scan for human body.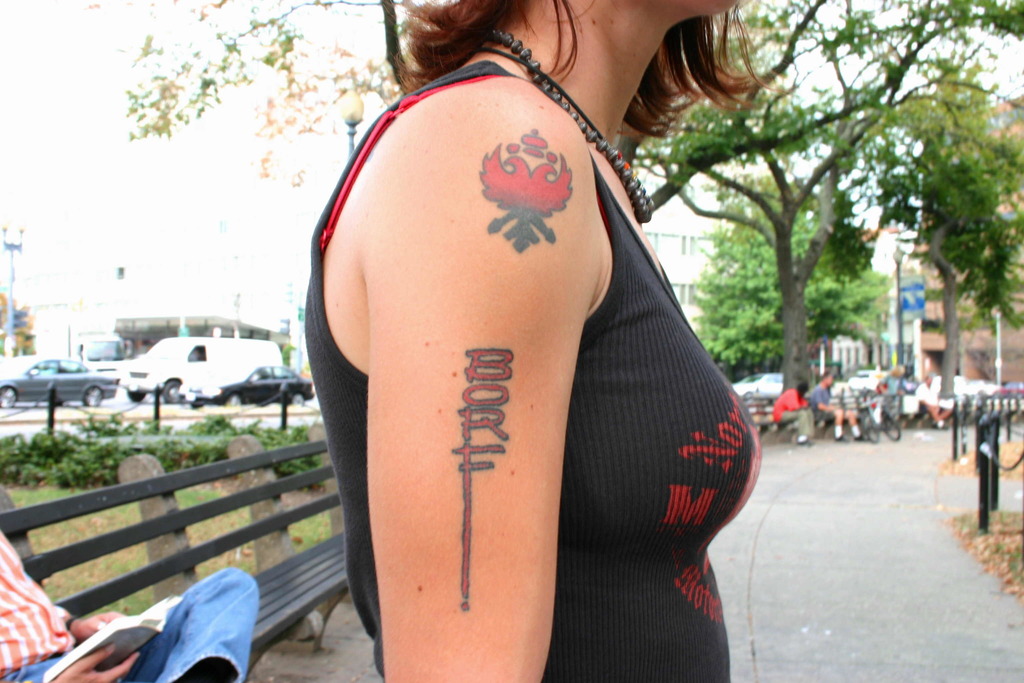
Scan result: x1=874 y1=373 x2=906 y2=402.
